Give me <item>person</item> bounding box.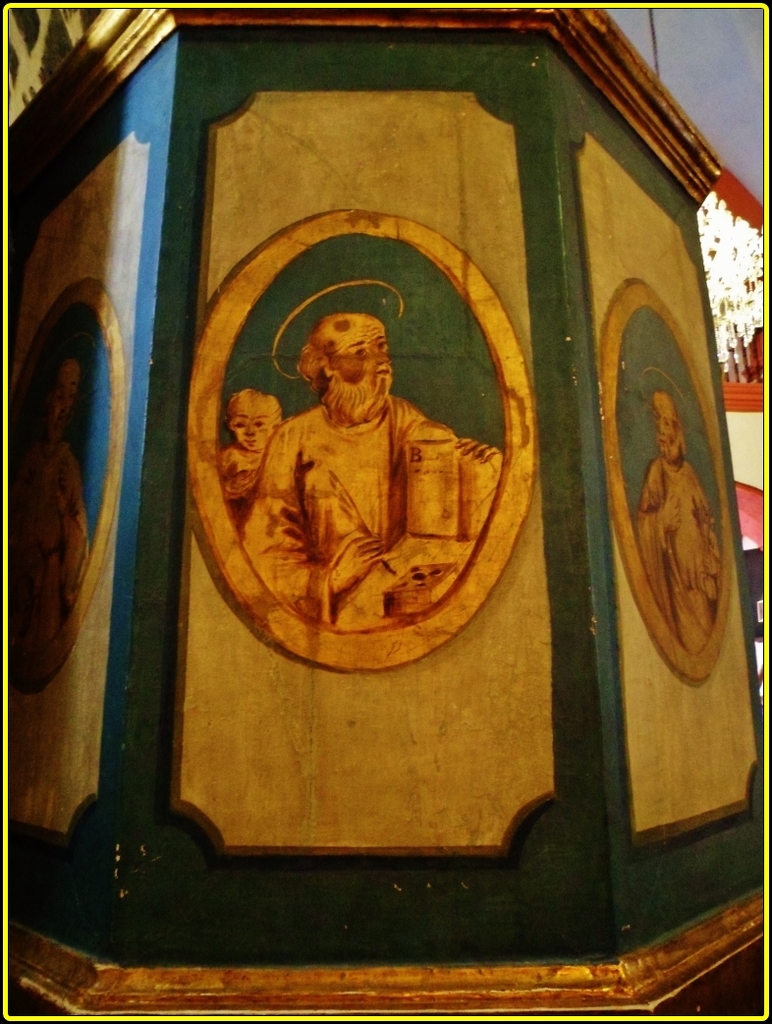
221,380,283,508.
